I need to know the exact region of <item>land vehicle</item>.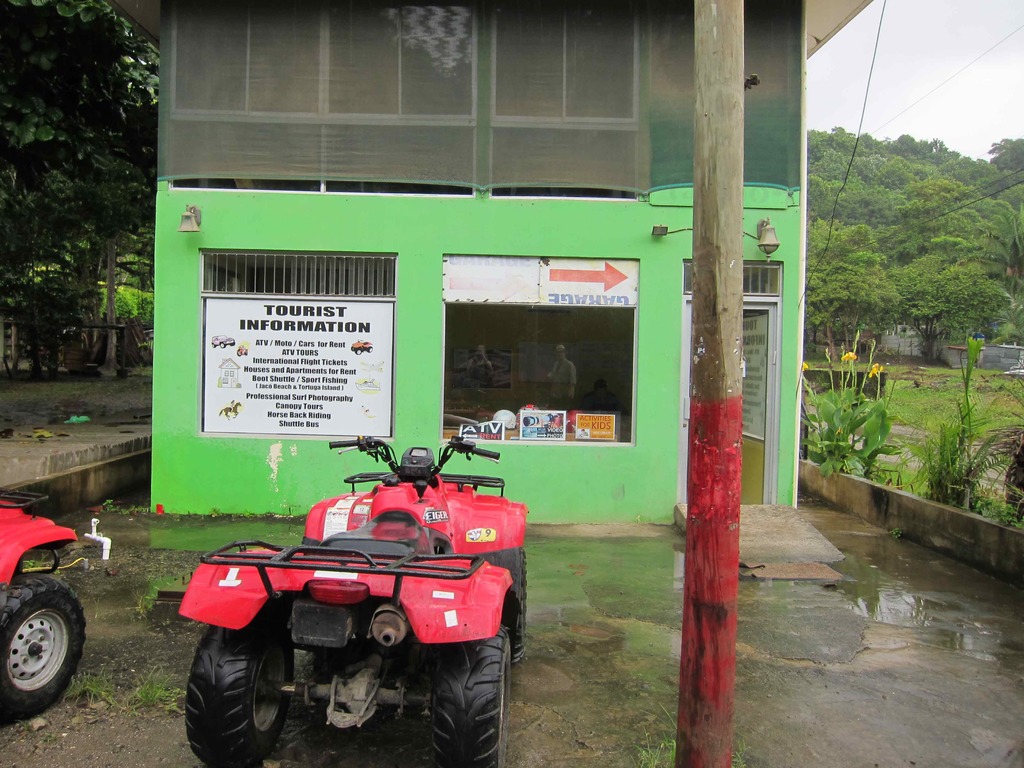
Region: [x1=179, y1=436, x2=529, y2=767].
